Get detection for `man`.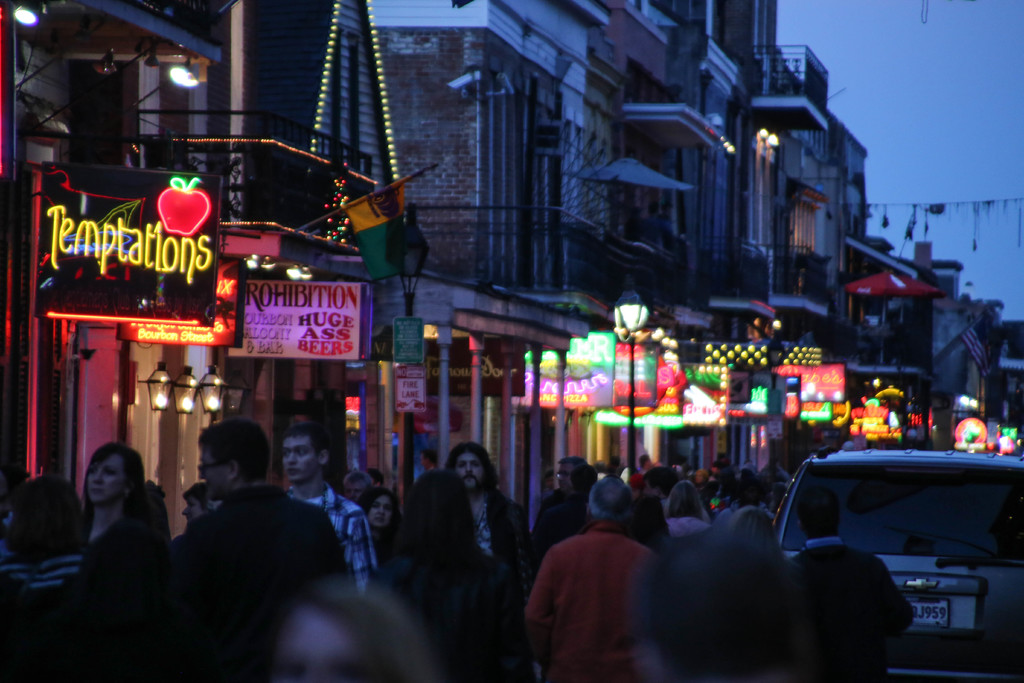
Detection: box(534, 483, 676, 676).
